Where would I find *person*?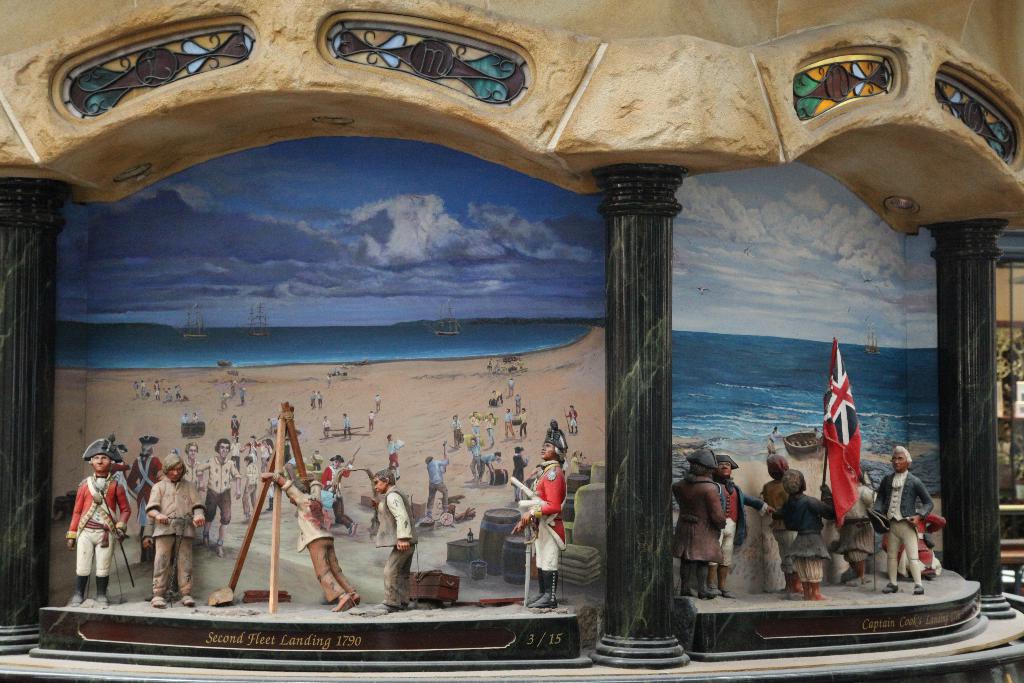
At box(470, 441, 488, 478).
